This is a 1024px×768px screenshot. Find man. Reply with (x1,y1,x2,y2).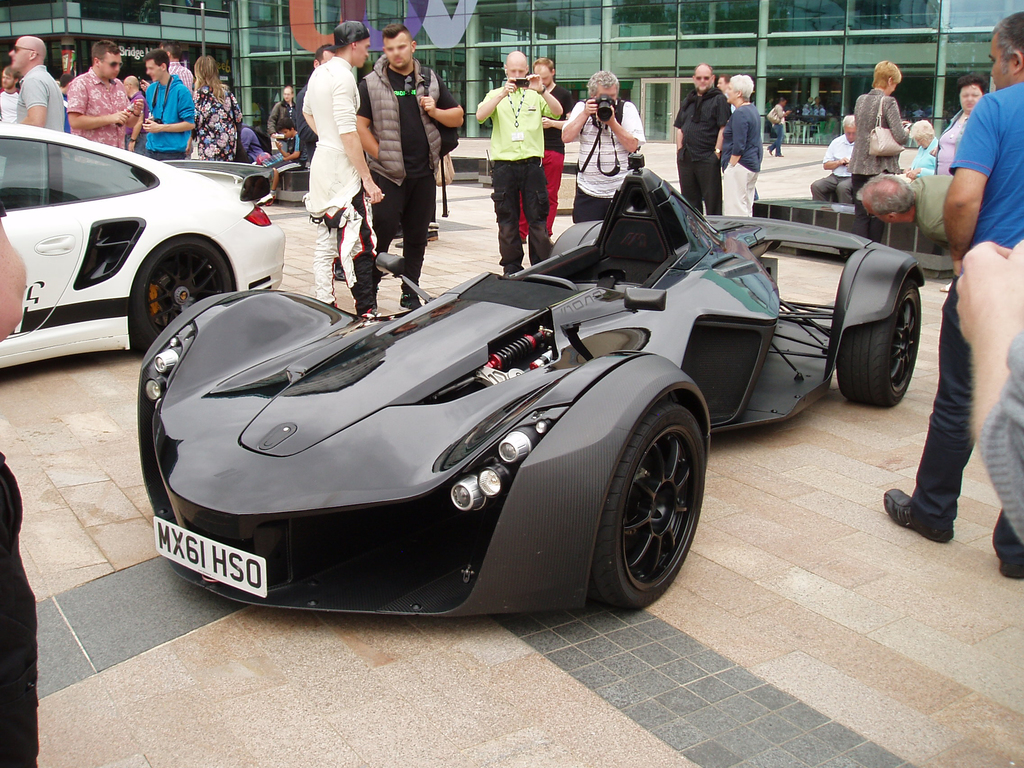
(813,106,854,199).
